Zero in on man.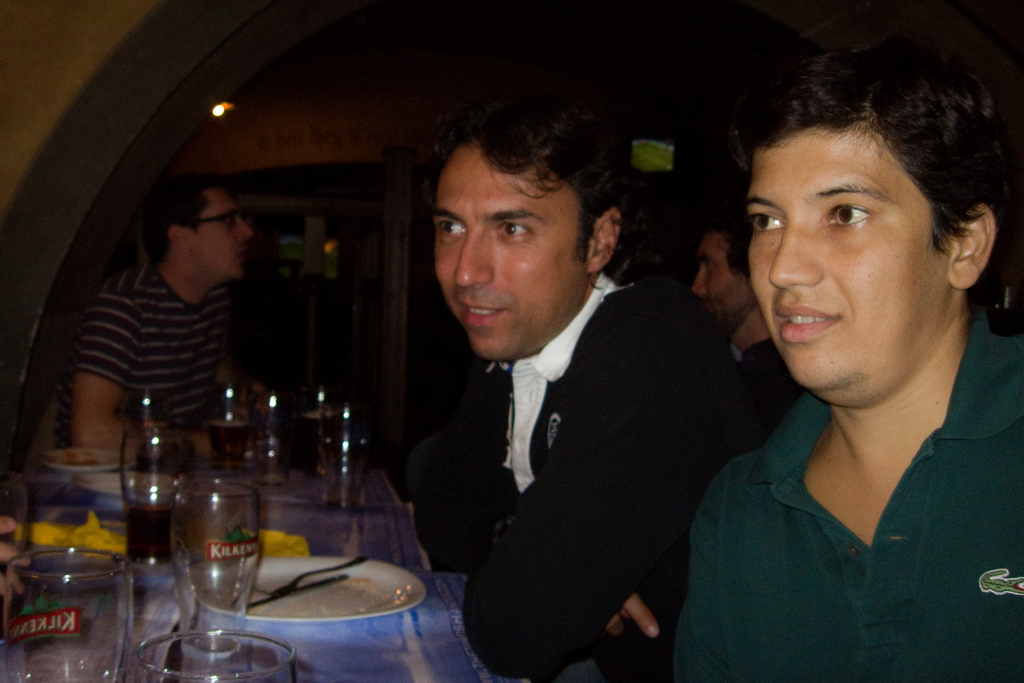
Zeroed in: (left=33, top=169, right=259, bottom=451).
